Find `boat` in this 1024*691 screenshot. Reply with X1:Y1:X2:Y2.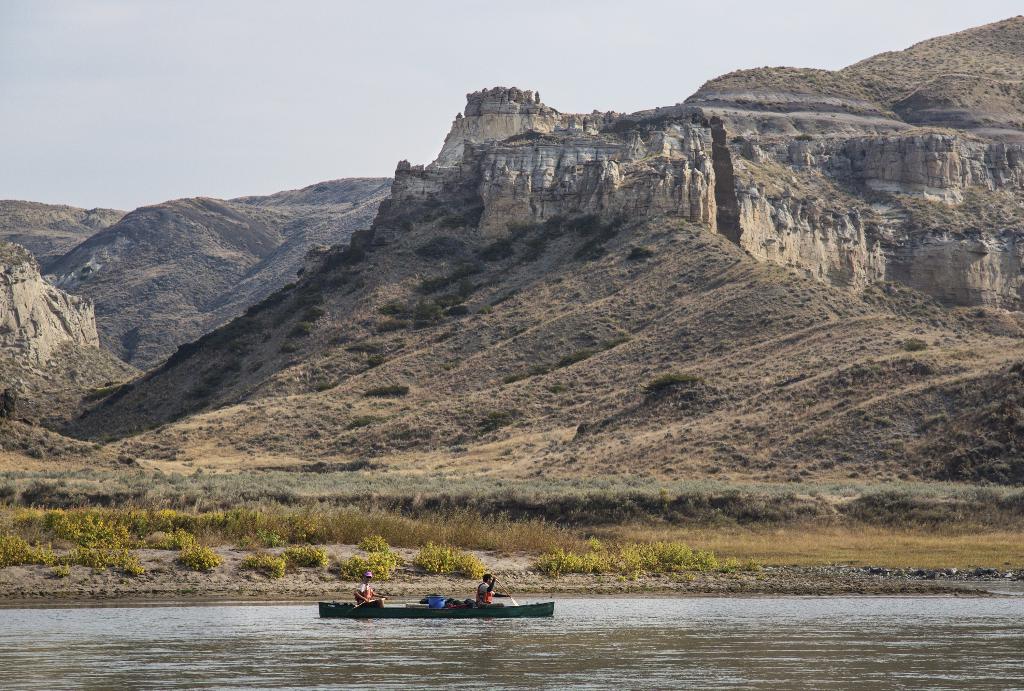
317:574:555:619.
